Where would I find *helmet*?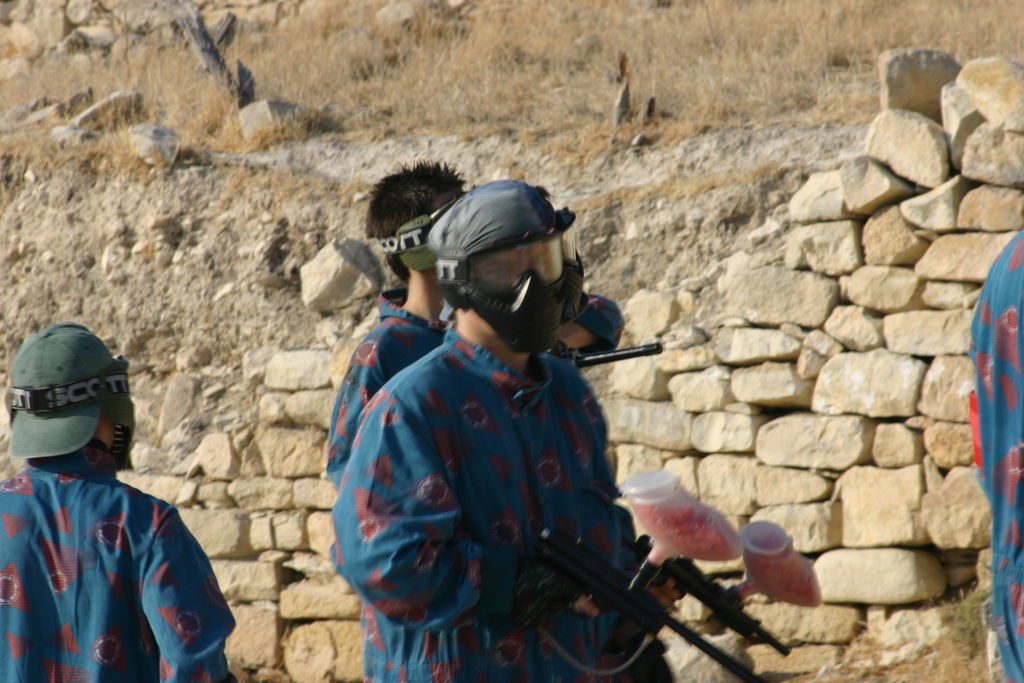
At (left=424, top=184, right=586, bottom=361).
